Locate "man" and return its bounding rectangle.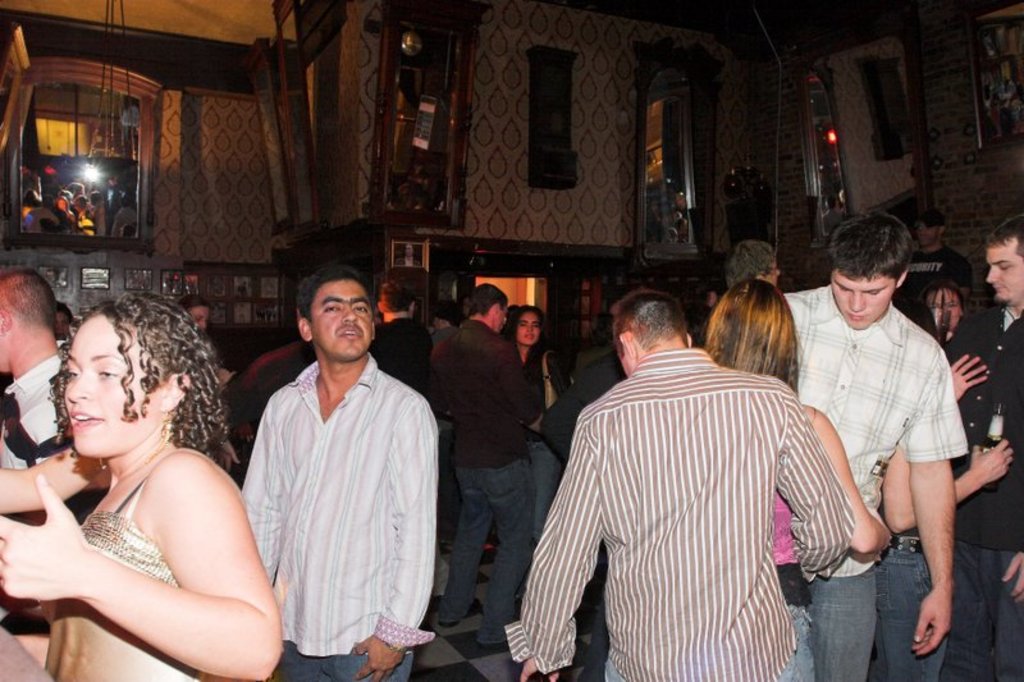
<region>177, 294, 215, 324</region>.
